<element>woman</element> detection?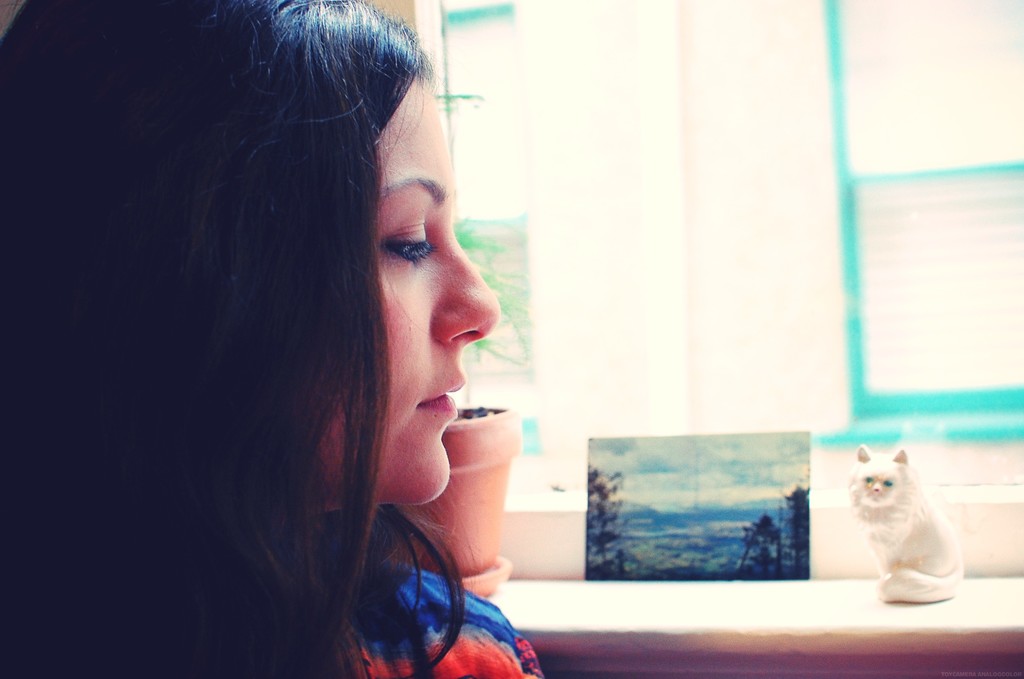
Rect(91, 24, 590, 678)
